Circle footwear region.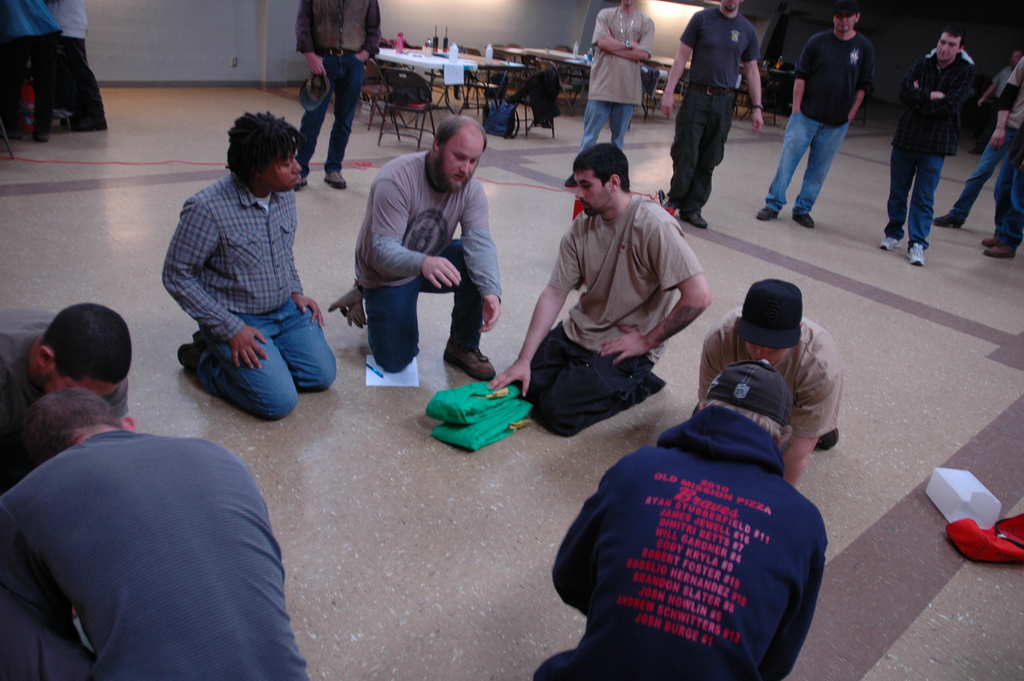
Region: left=792, top=210, right=815, bottom=228.
